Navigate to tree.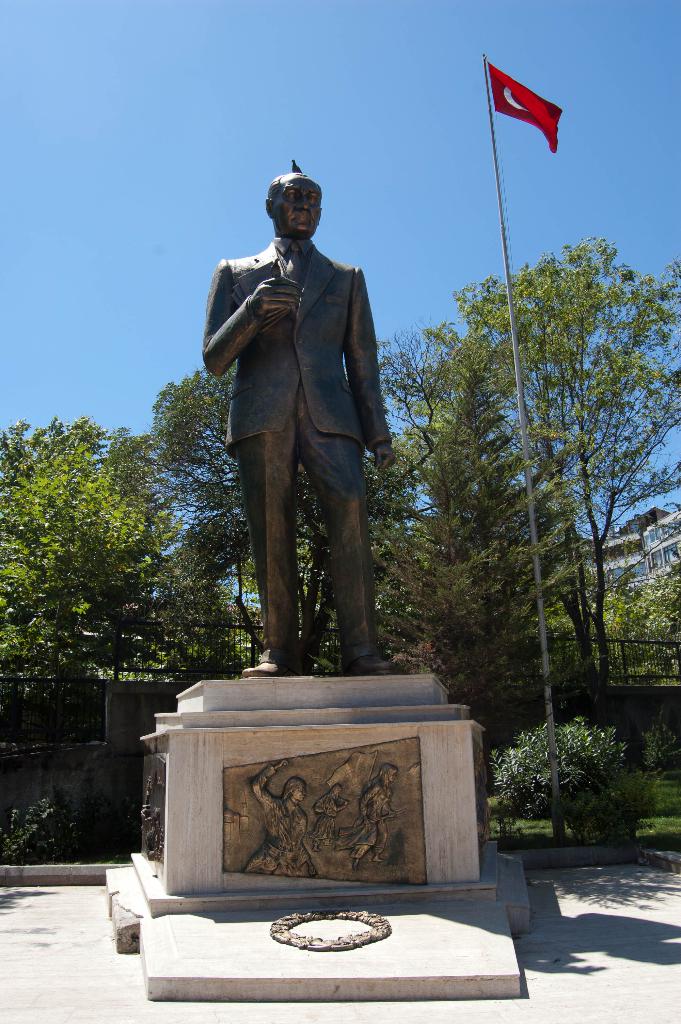
Navigation target: rect(103, 372, 455, 669).
